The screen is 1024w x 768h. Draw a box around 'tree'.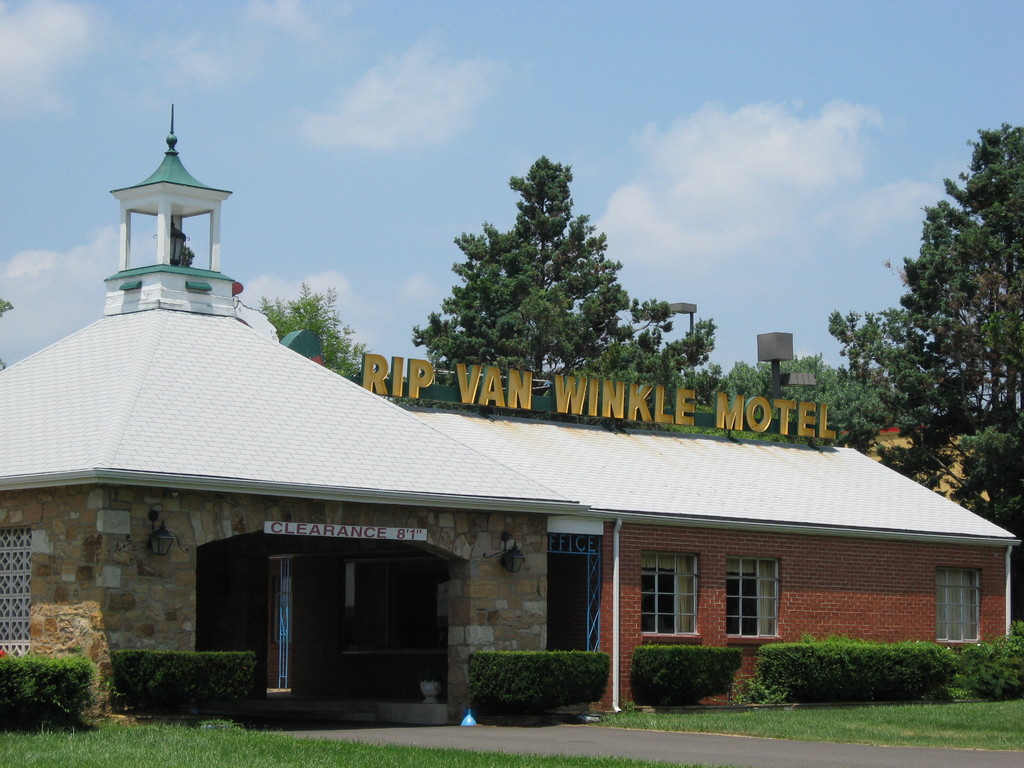
244 278 370 380.
